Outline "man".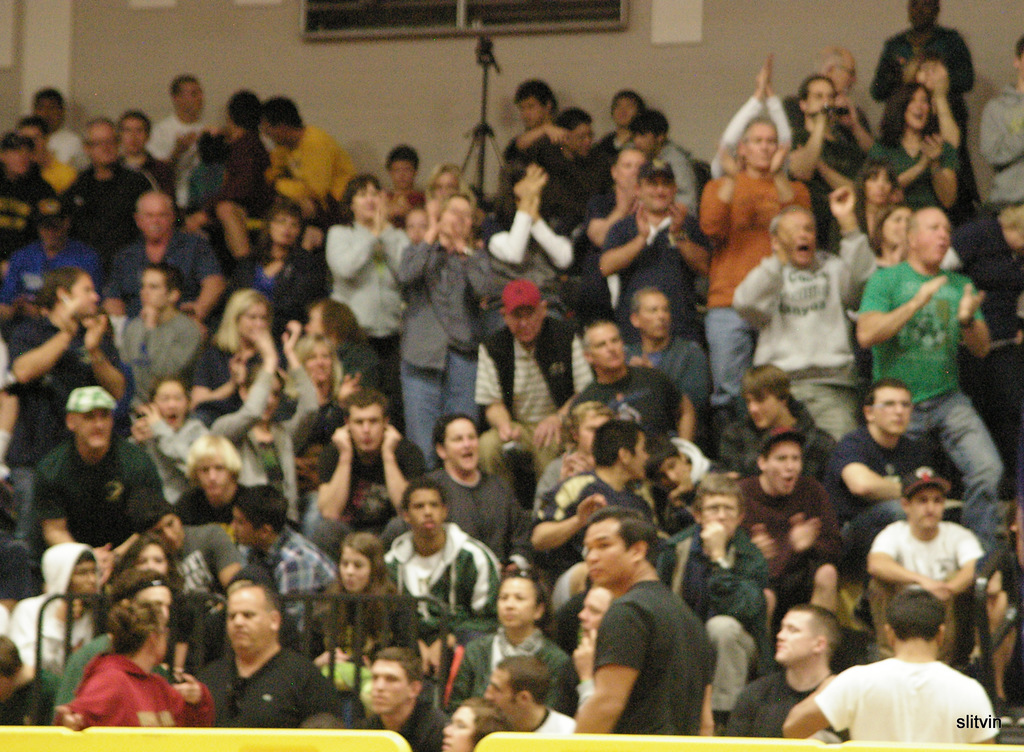
Outline: bbox(380, 470, 502, 644).
